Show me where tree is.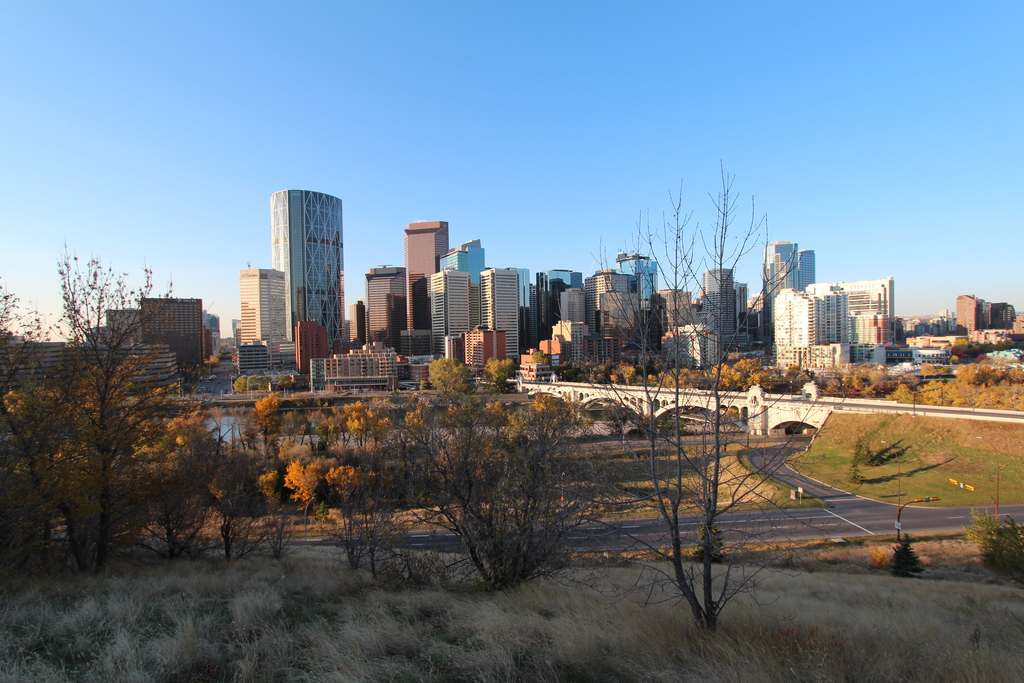
tree is at rect(351, 363, 636, 580).
